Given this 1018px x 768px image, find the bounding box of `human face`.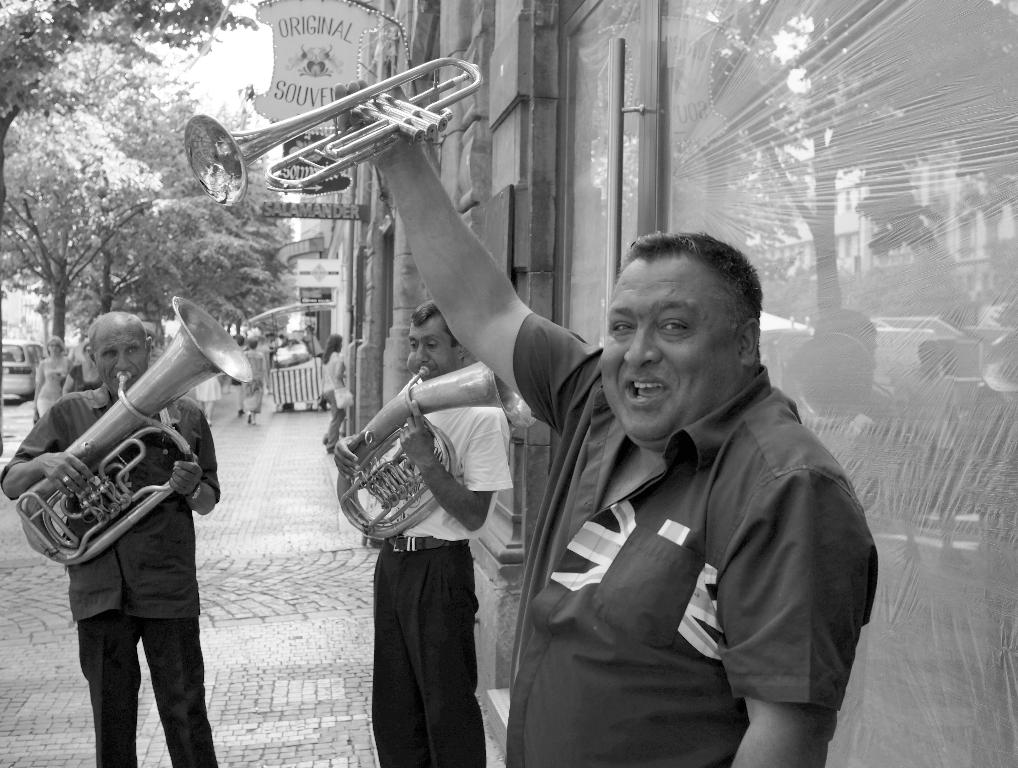
box(408, 321, 447, 381).
